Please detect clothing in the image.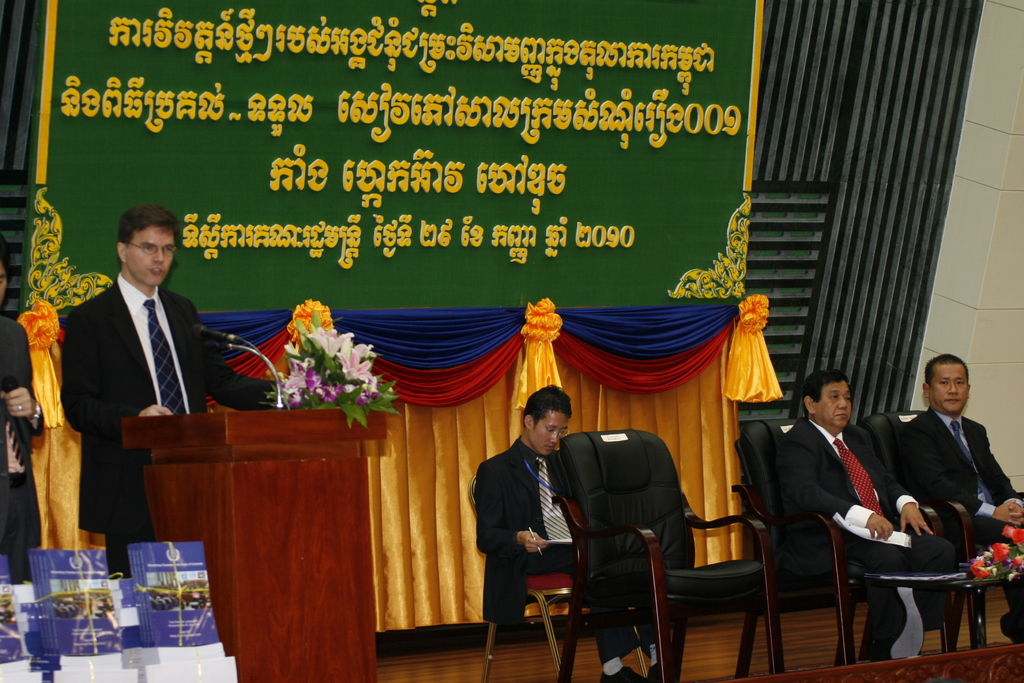
region(60, 286, 293, 582).
